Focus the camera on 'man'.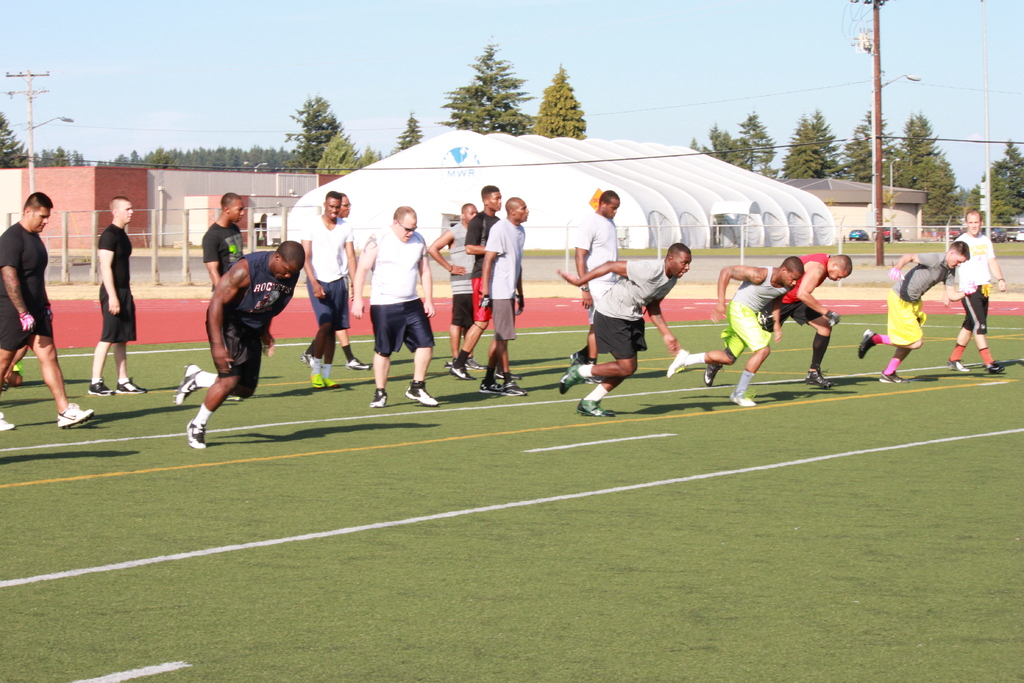
Focus region: x1=299 y1=194 x2=378 y2=368.
